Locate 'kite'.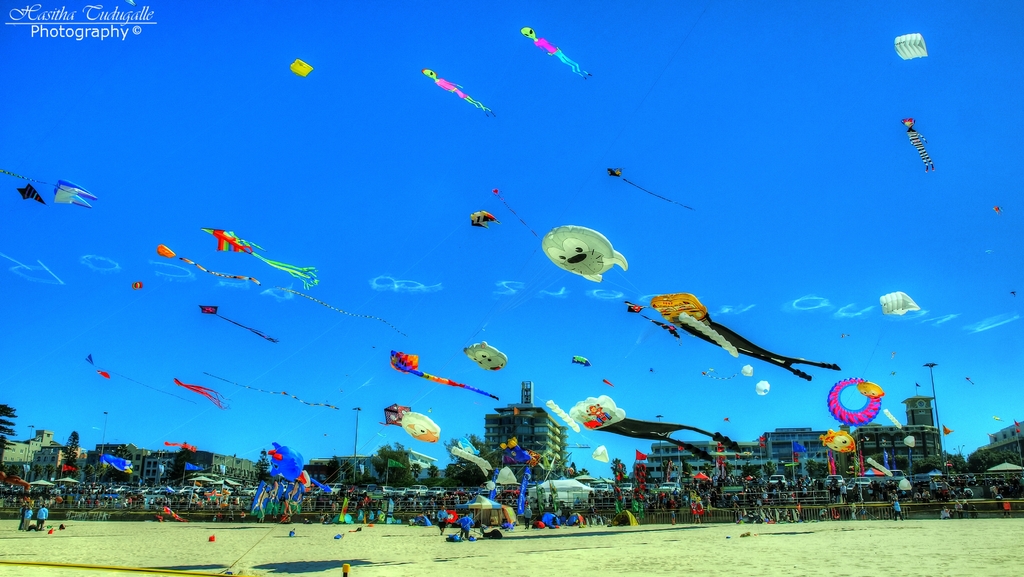
Bounding box: (459,341,509,373).
